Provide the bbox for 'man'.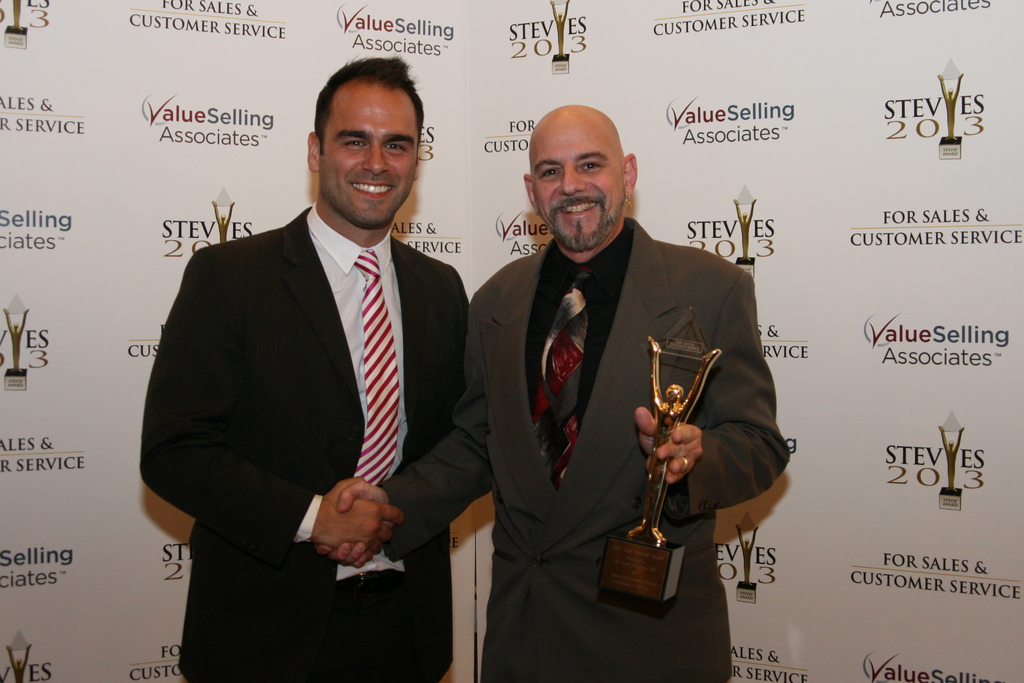
[x1=315, y1=101, x2=792, y2=682].
